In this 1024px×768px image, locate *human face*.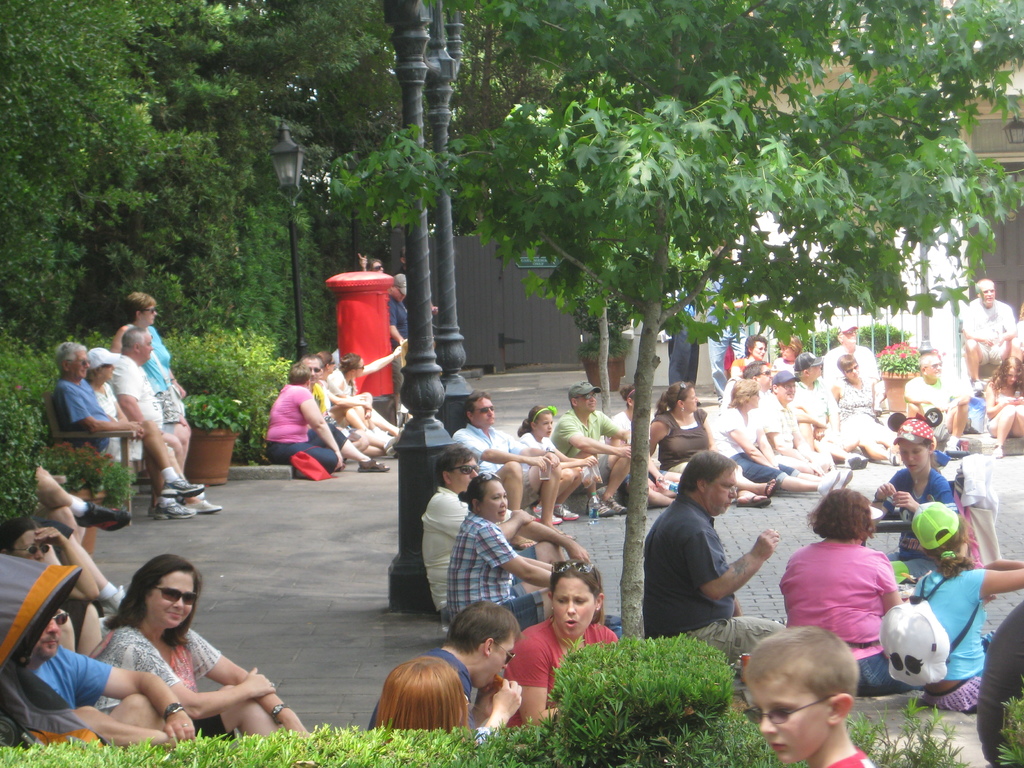
Bounding box: [144, 567, 191, 627].
